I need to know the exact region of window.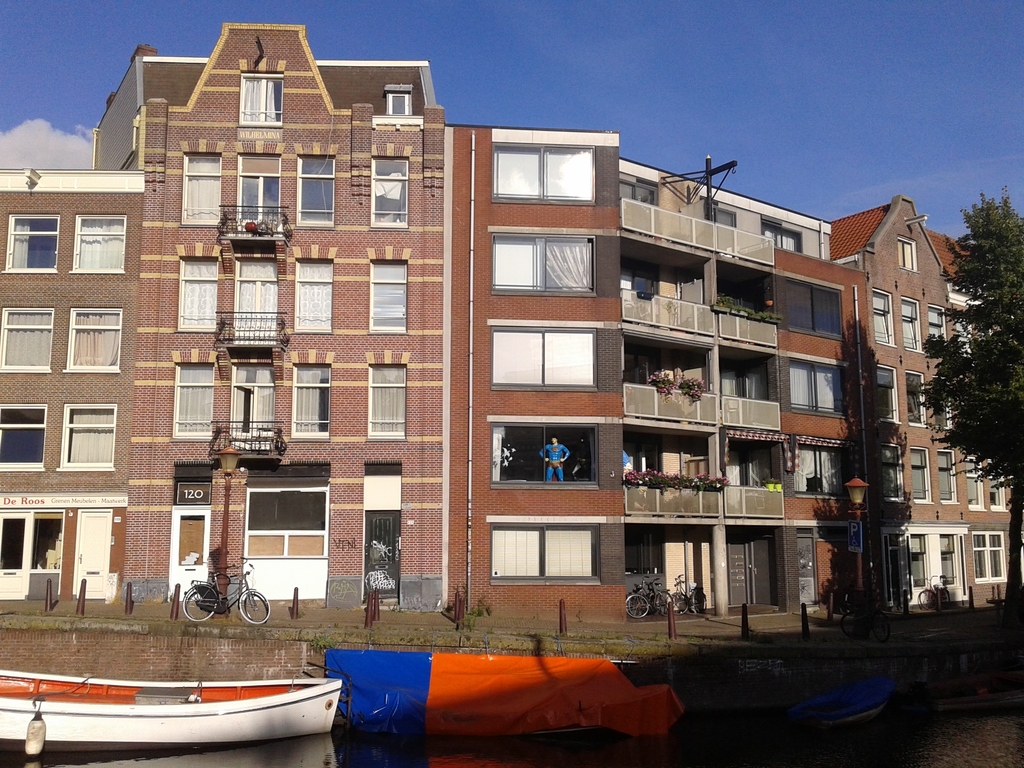
Region: (794,442,846,503).
